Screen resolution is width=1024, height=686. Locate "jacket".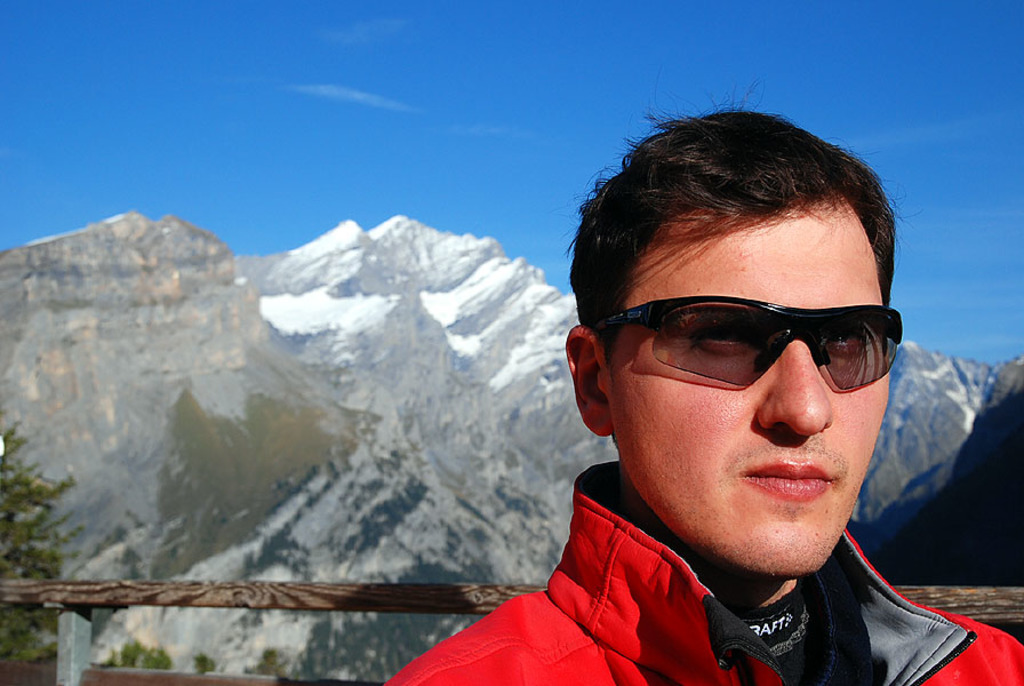
381 460 1023 685.
